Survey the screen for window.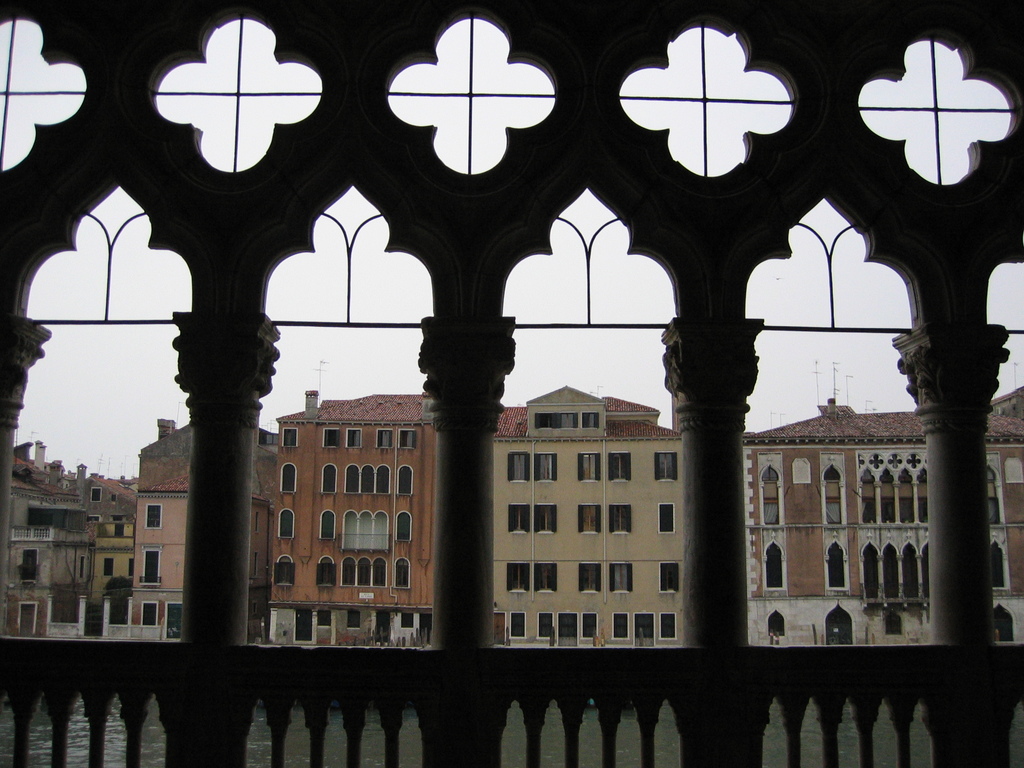
Survey found: Rect(534, 503, 557, 529).
